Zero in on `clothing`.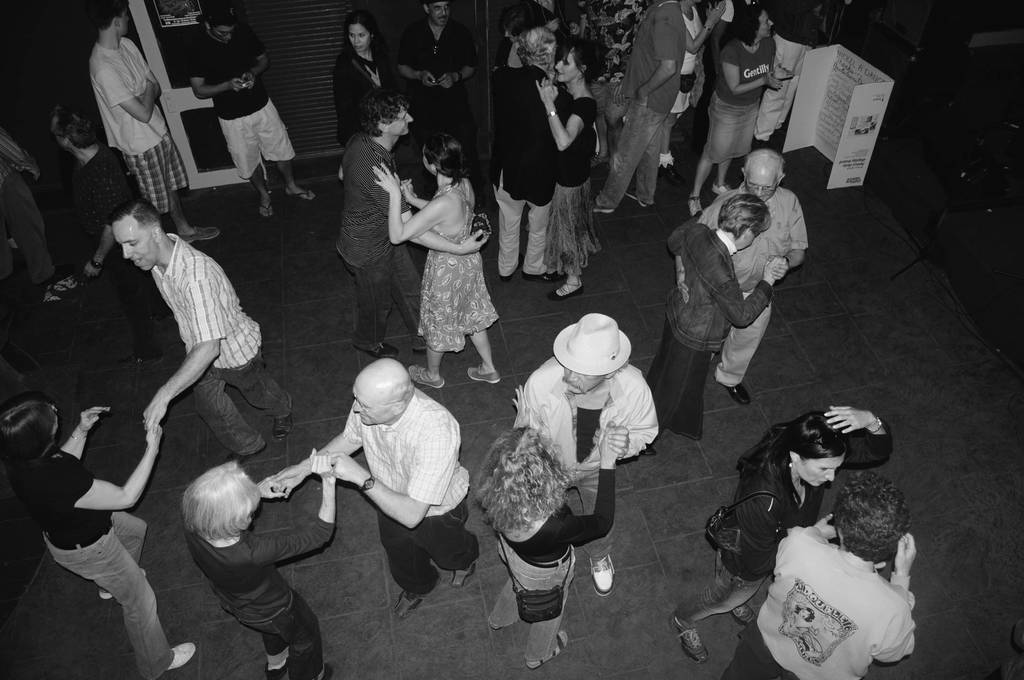
Zeroed in: x1=718, y1=546, x2=919, y2=679.
